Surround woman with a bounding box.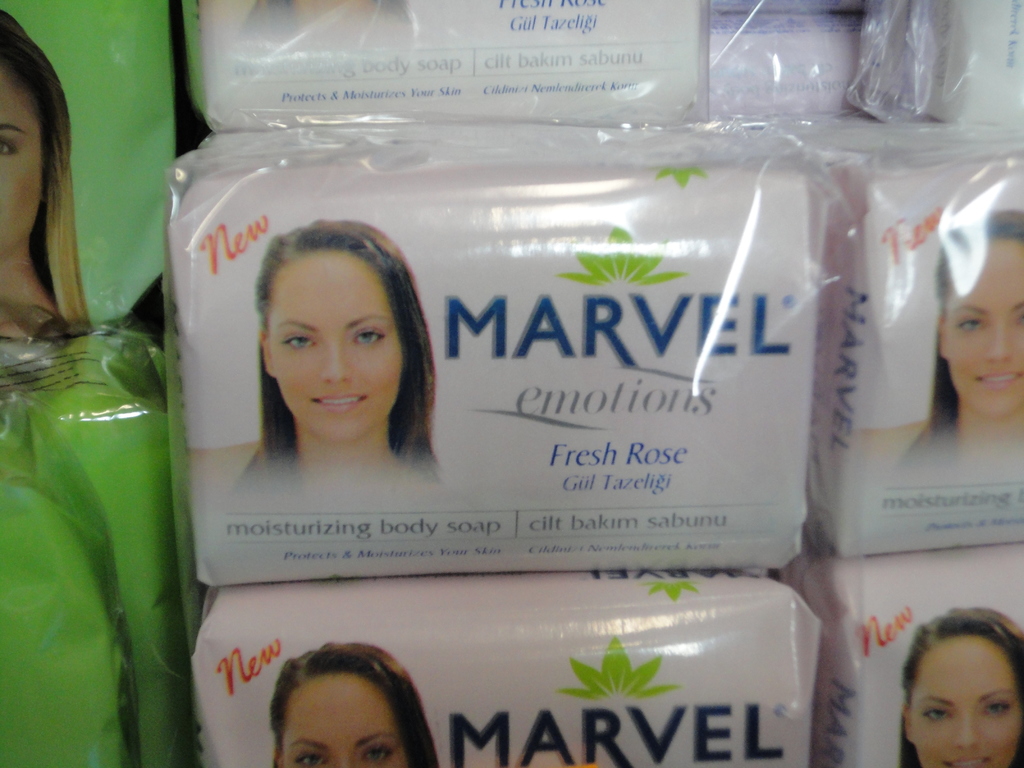
locate(184, 222, 447, 496).
